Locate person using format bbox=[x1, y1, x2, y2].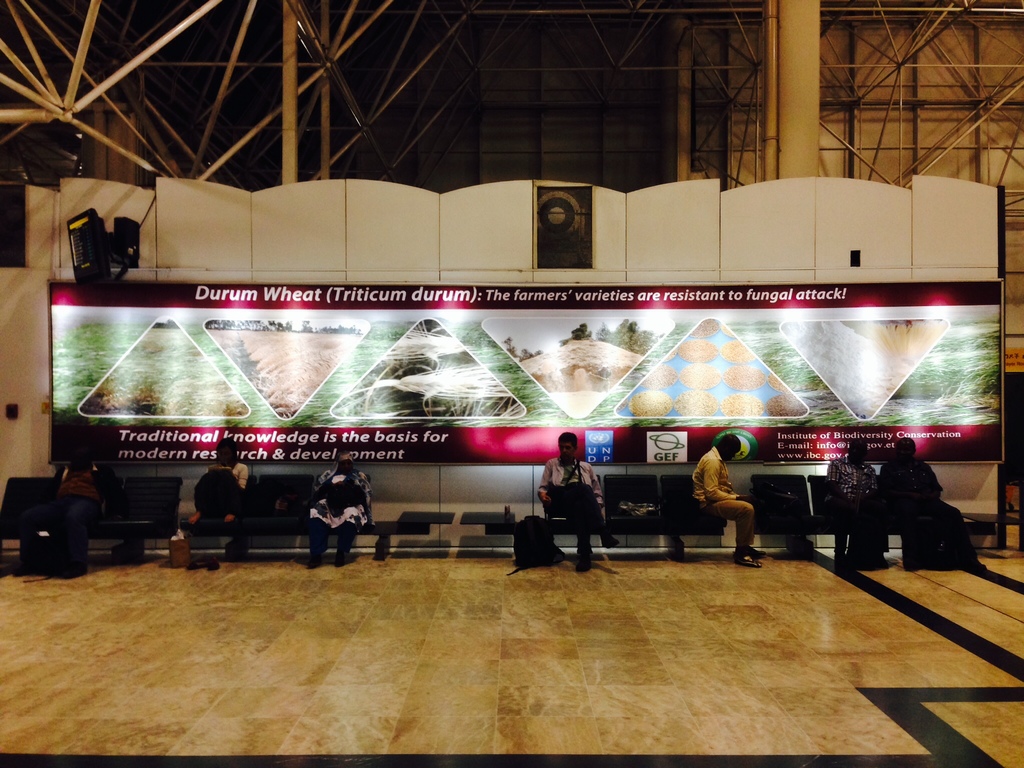
bbox=[539, 437, 602, 572].
